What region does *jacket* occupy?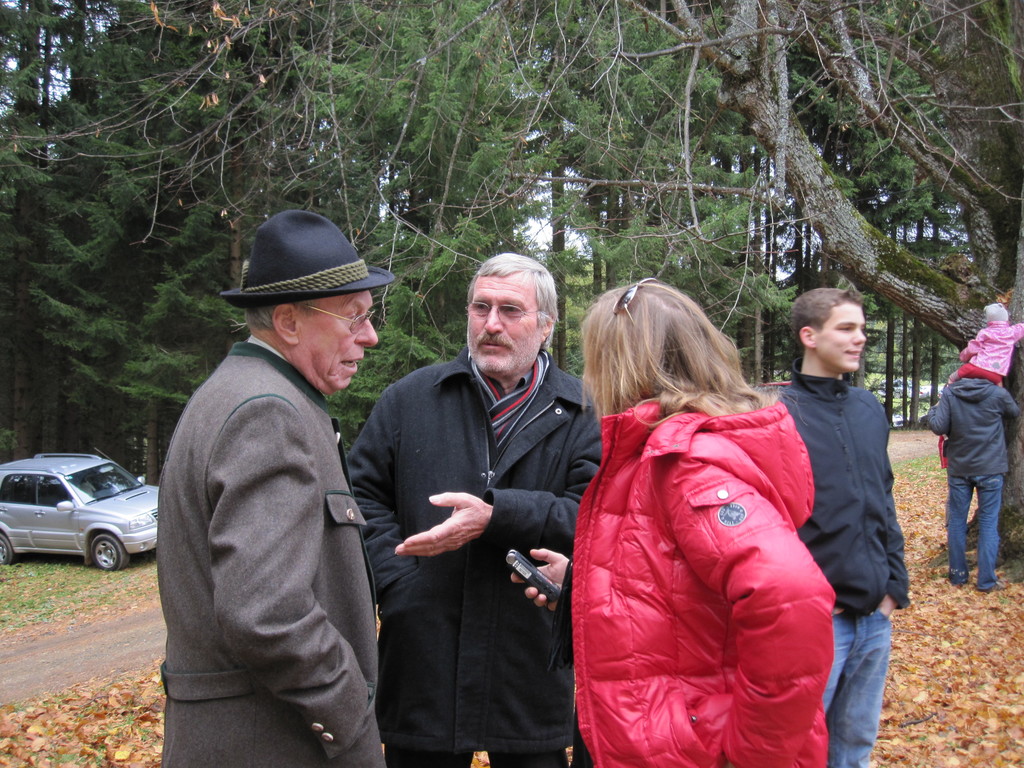
bbox(956, 321, 1023, 379).
